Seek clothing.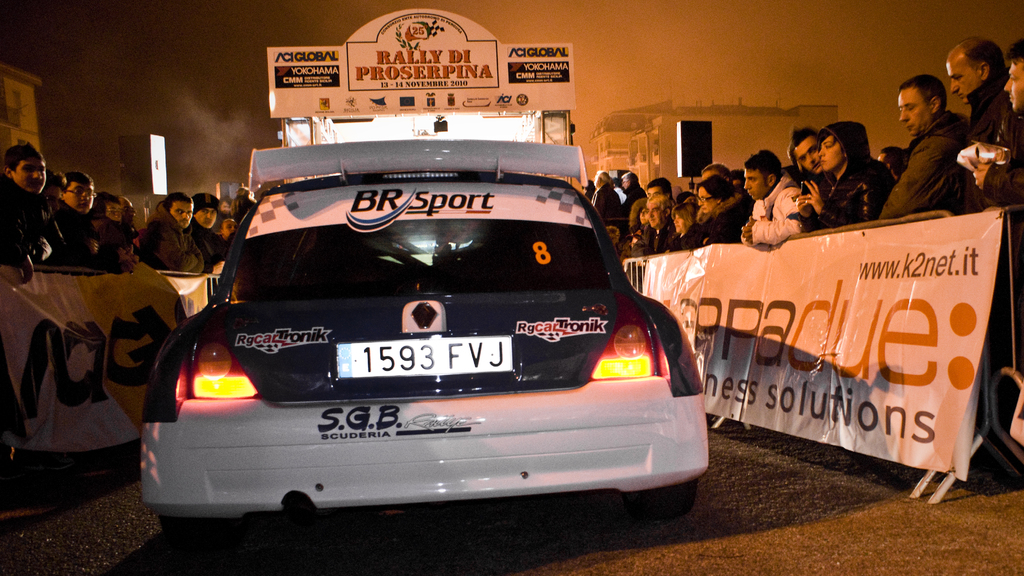
[858, 97, 987, 216].
